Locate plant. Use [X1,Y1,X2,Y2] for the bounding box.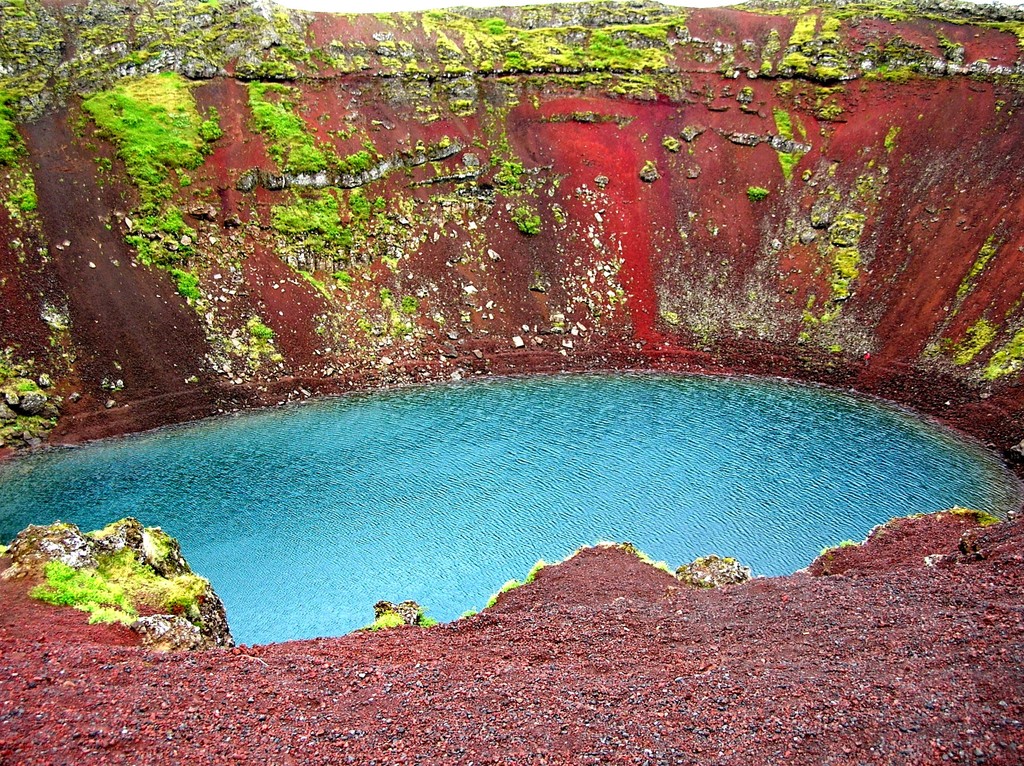
[403,294,420,315].
